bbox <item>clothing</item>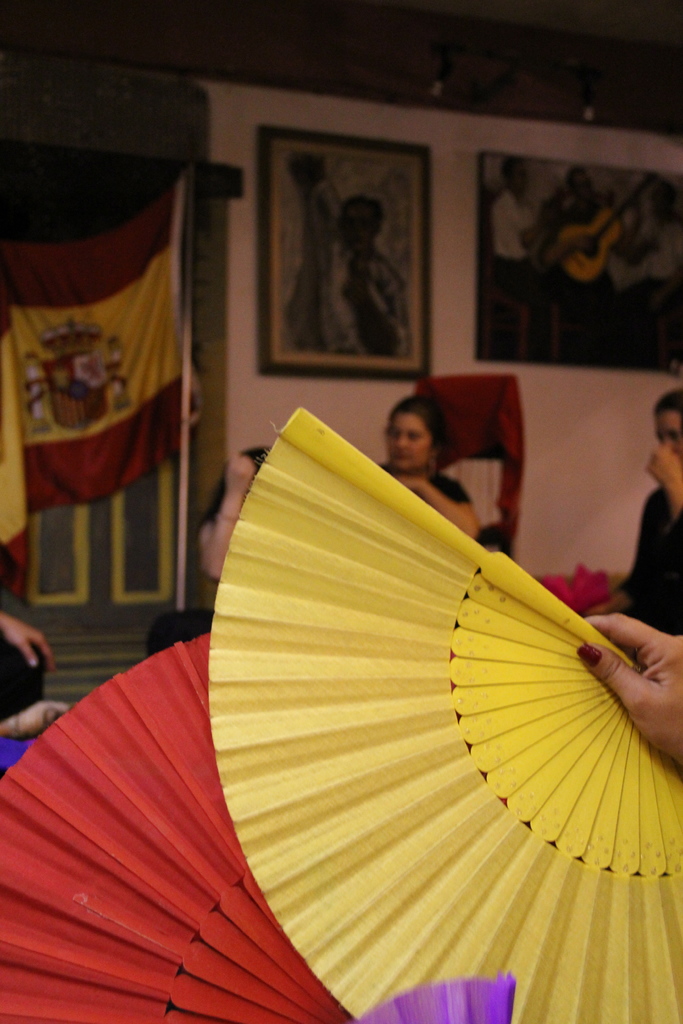
[623, 484, 682, 638]
